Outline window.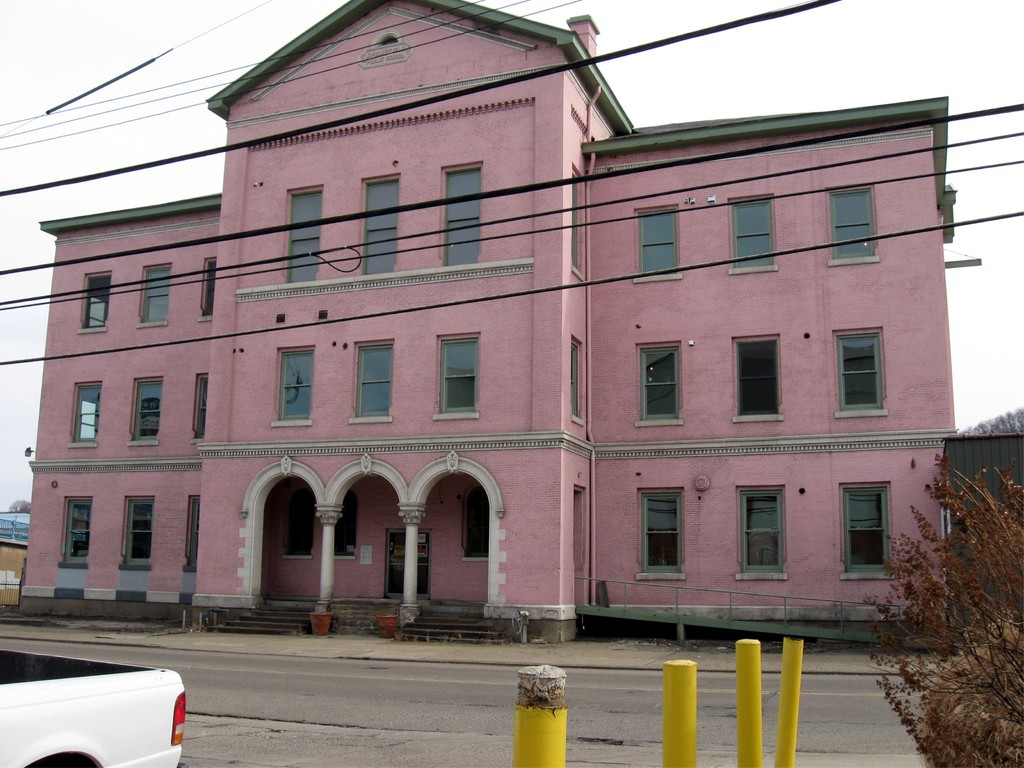
Outline: (131, 380, 163, 443).
